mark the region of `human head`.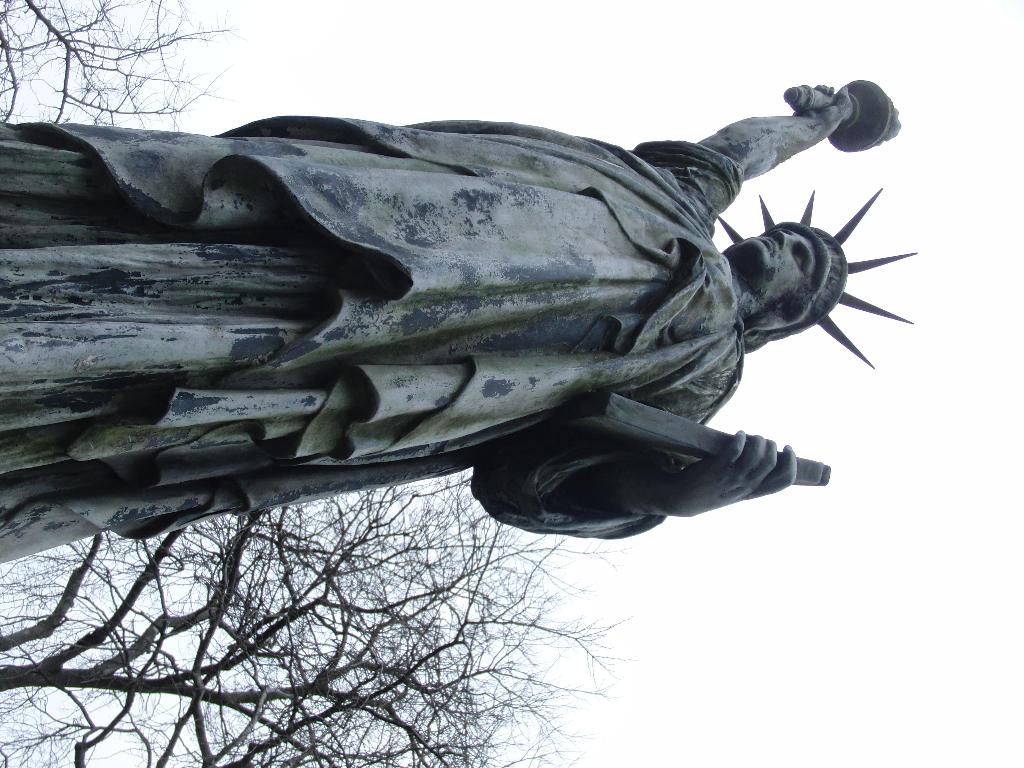
Region: <bbox>730, 239, 822, 340</bbox>.
